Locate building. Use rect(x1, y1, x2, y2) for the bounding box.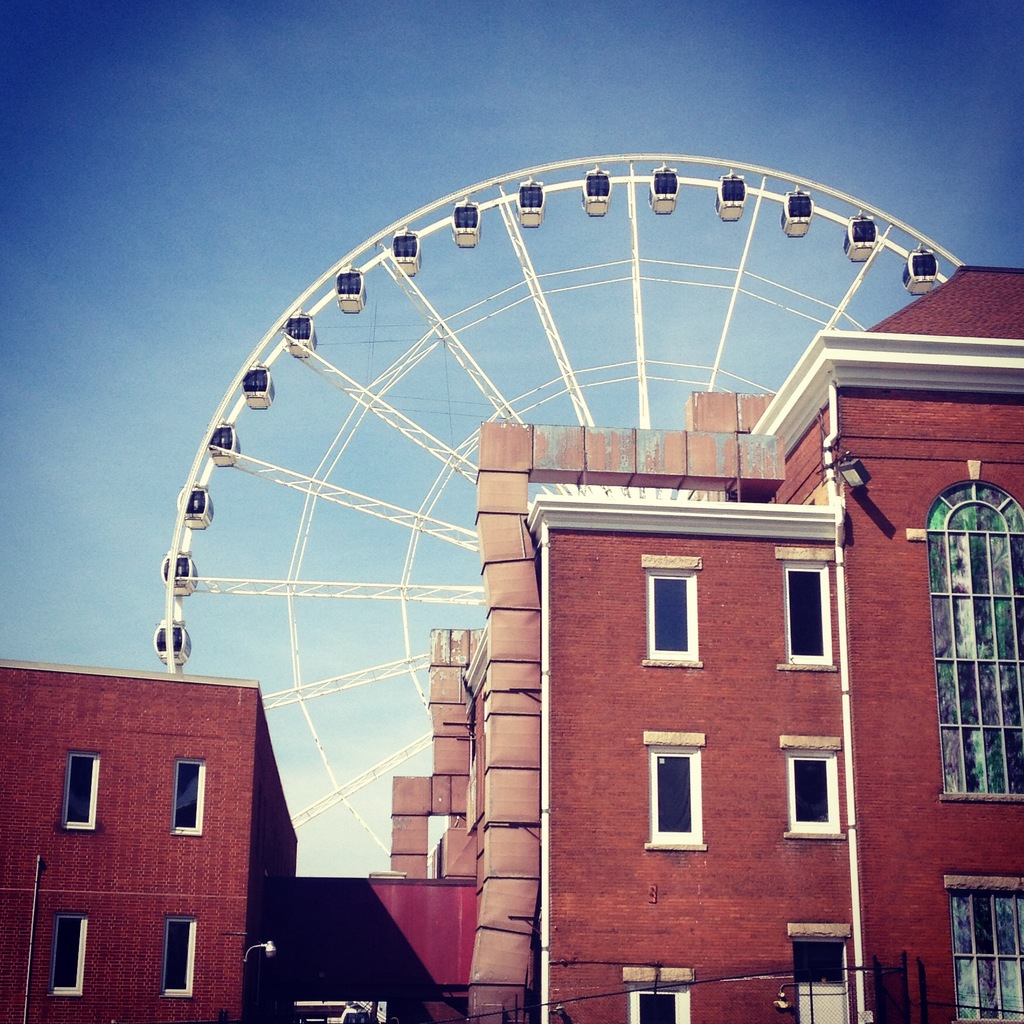
rect(0, 660, 300, 1023).
